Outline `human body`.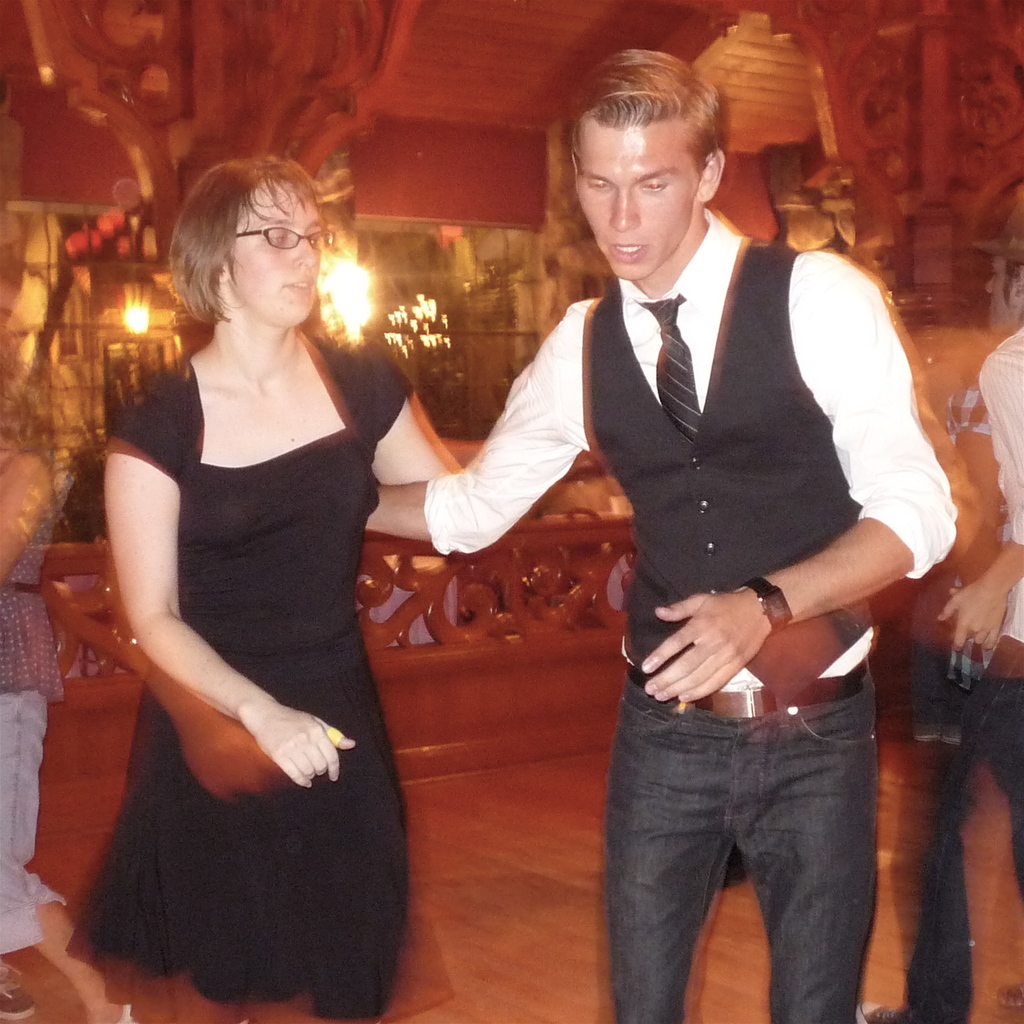
Outline: region(363, 207, 948, 1023).
